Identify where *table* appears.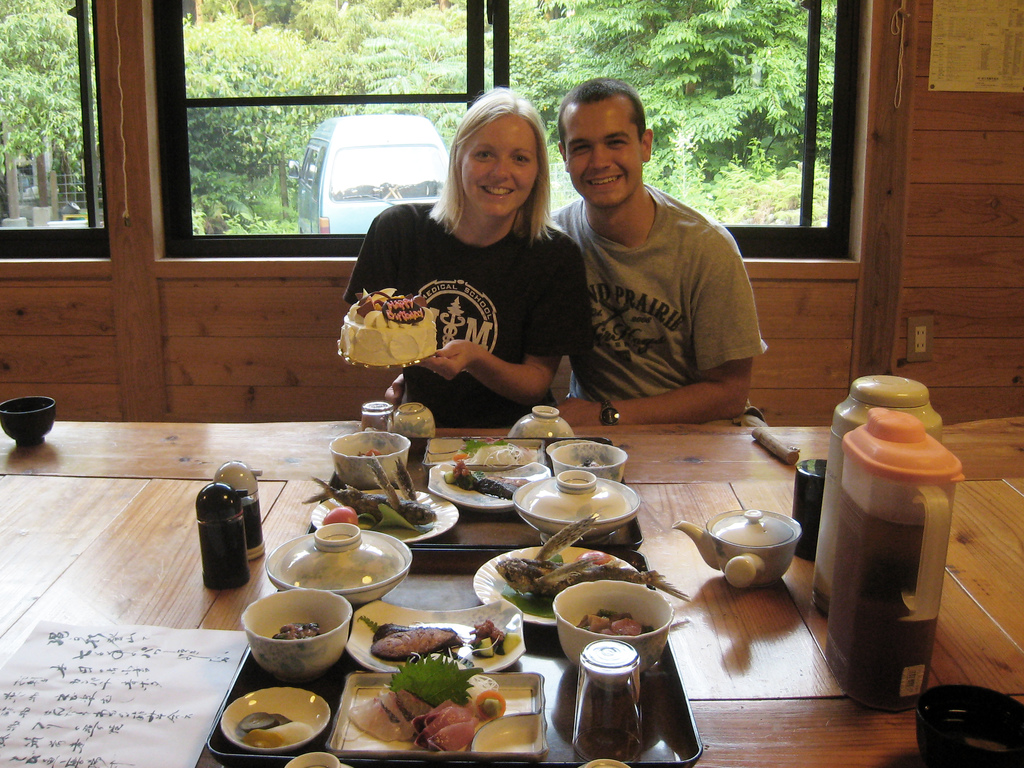
Appears at <region>51, 351, 1023, 767</region>.
